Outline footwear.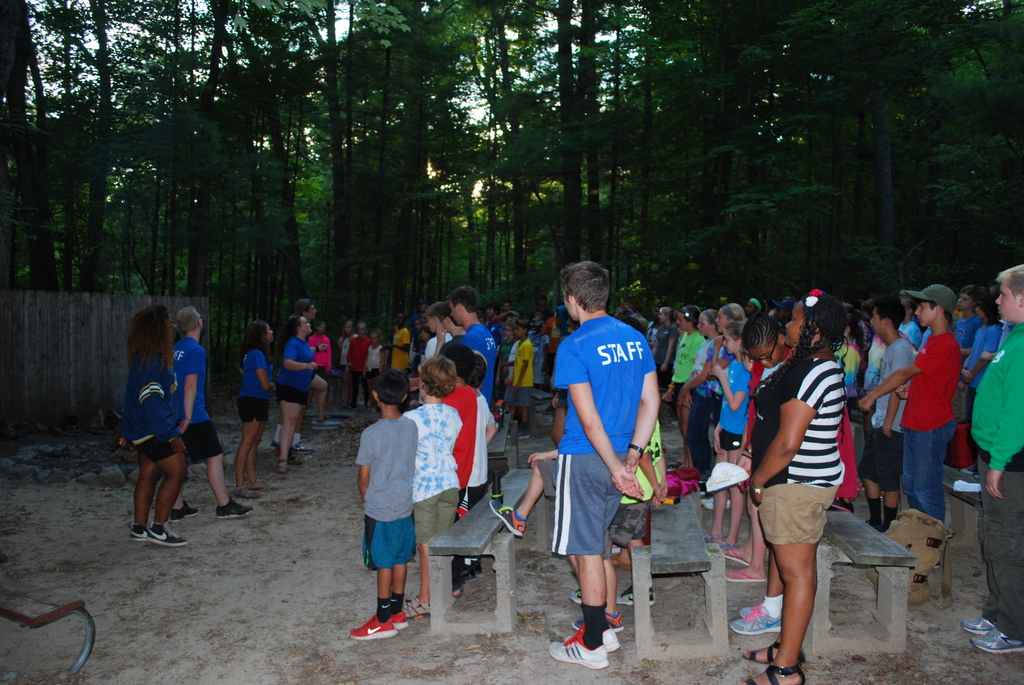
Outline: [x1=739, y1=602, x2=756, y2=620].
